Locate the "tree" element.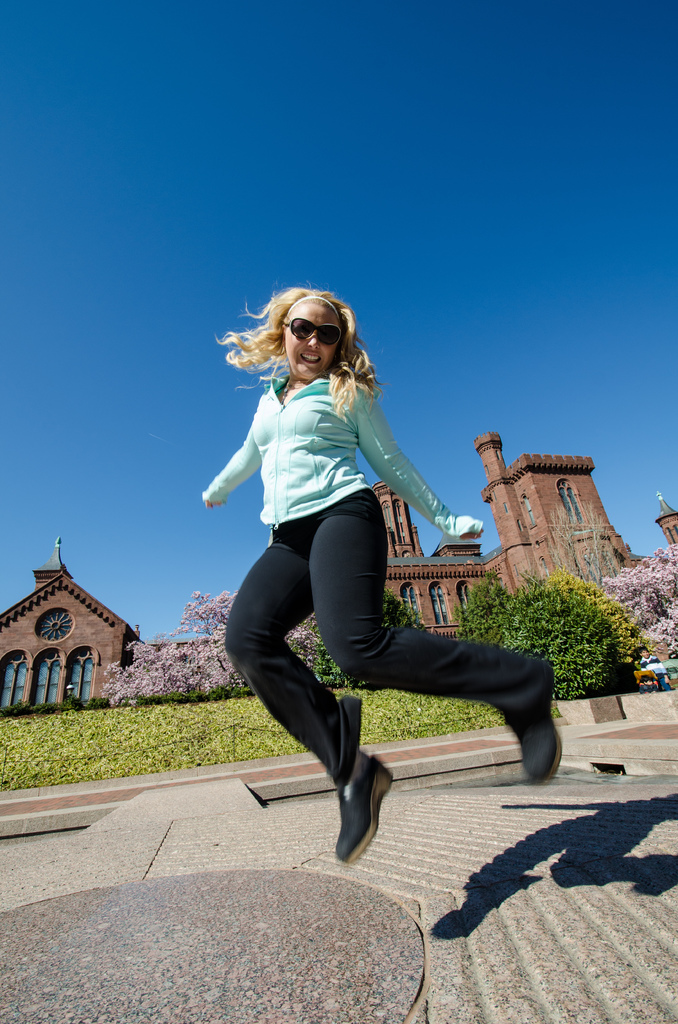
Element bbox: [593, 545, 677, 657].
